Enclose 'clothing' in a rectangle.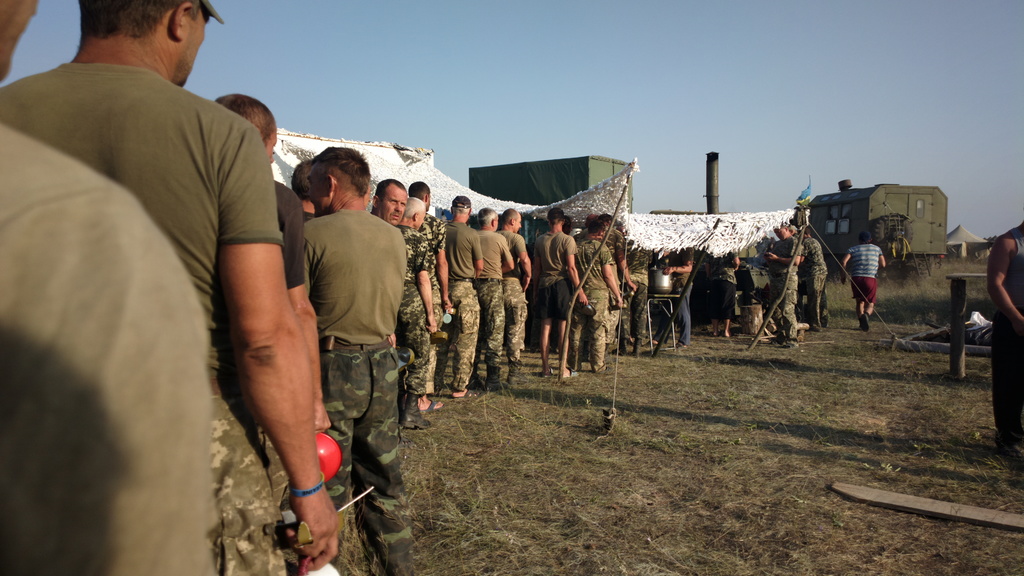
BBox(223, 179, 308, 575).
